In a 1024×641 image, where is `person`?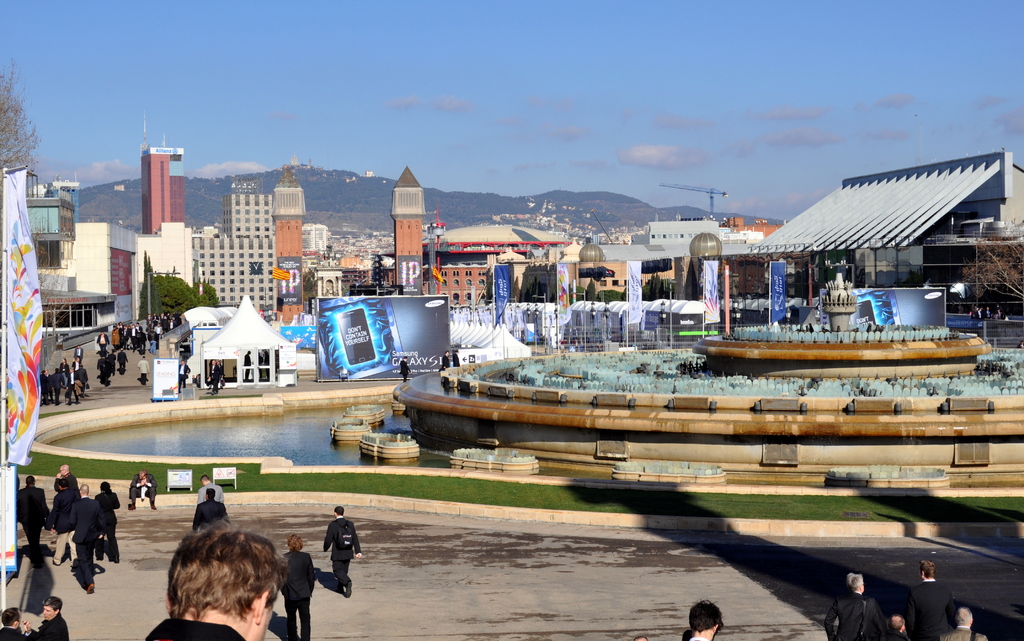
bbox=[49, 477, 76, 567].
